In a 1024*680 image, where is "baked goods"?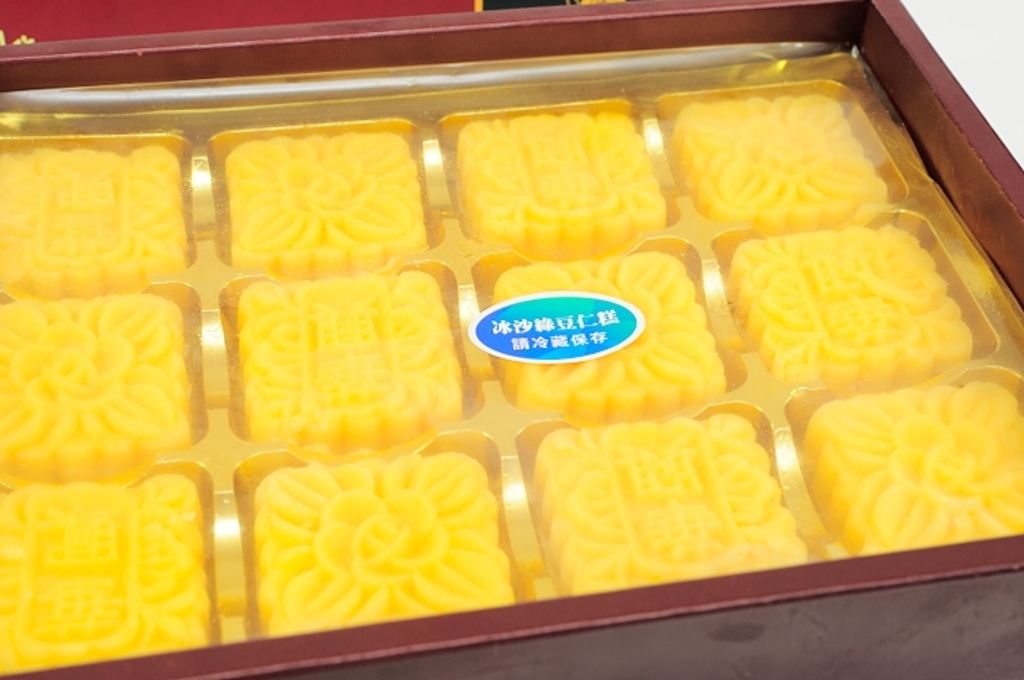
x1=712 y1=221 x2=976 y2=385.
